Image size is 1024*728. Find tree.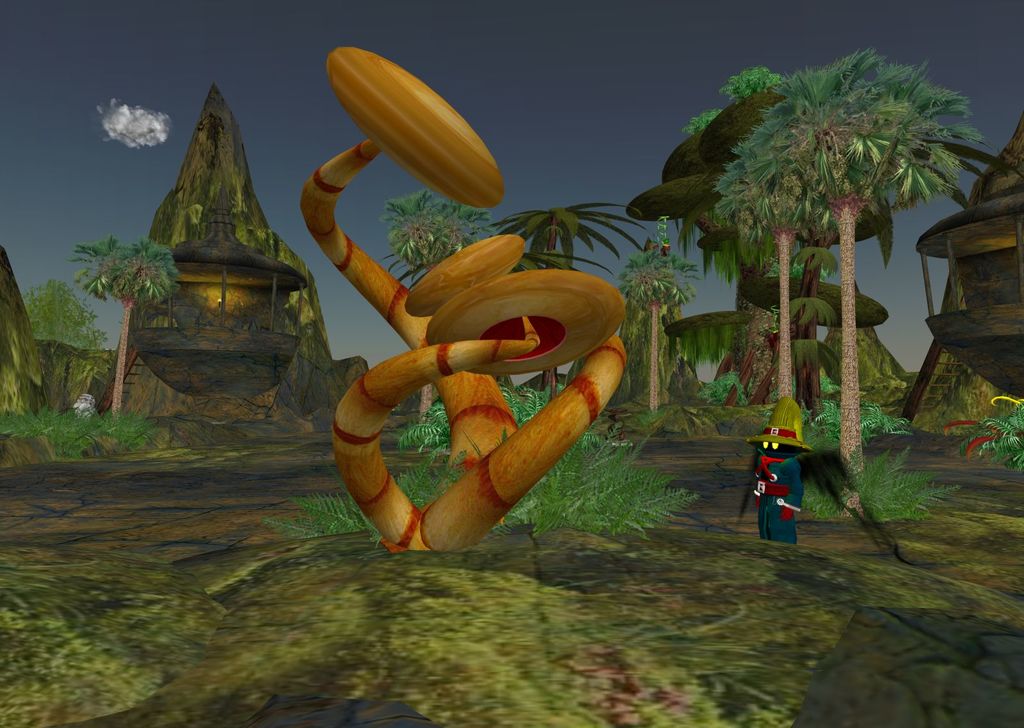
[714,46,991,479].
